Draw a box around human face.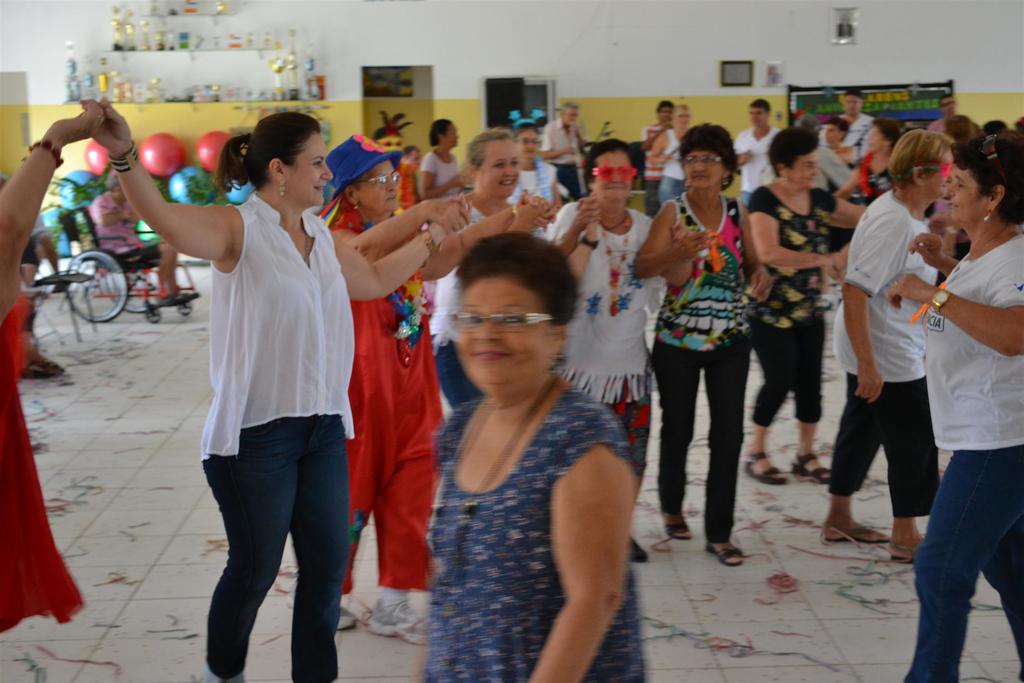
(left=826, top=124, right=838, bottom=142).
